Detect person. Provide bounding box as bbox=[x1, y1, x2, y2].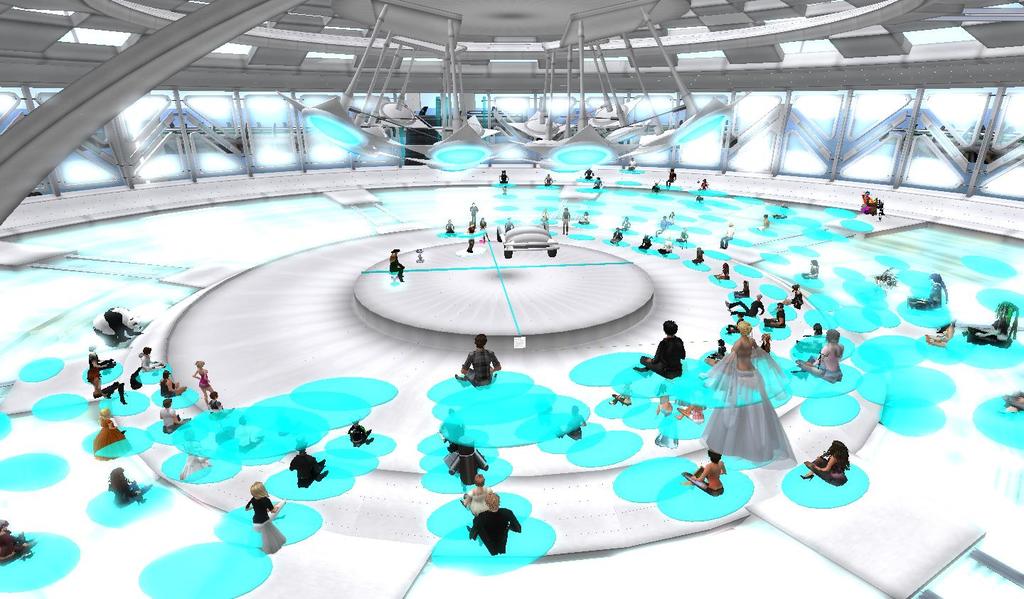
bbox=[804, 443, 853, 483].
